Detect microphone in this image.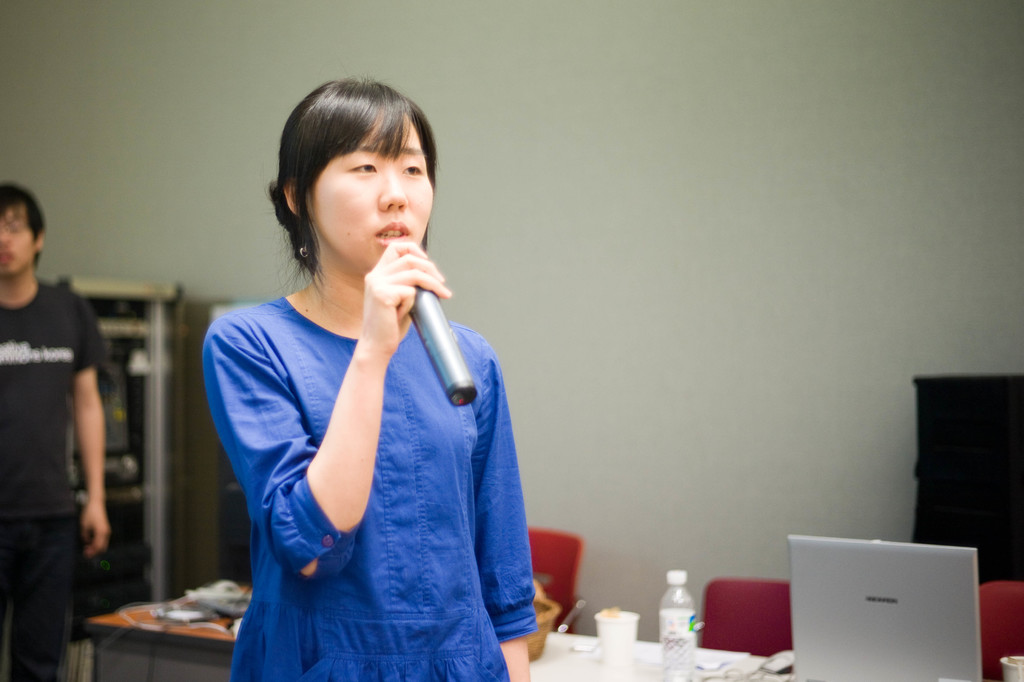
Detection: <region>397, 246, 476, 420</region>.
